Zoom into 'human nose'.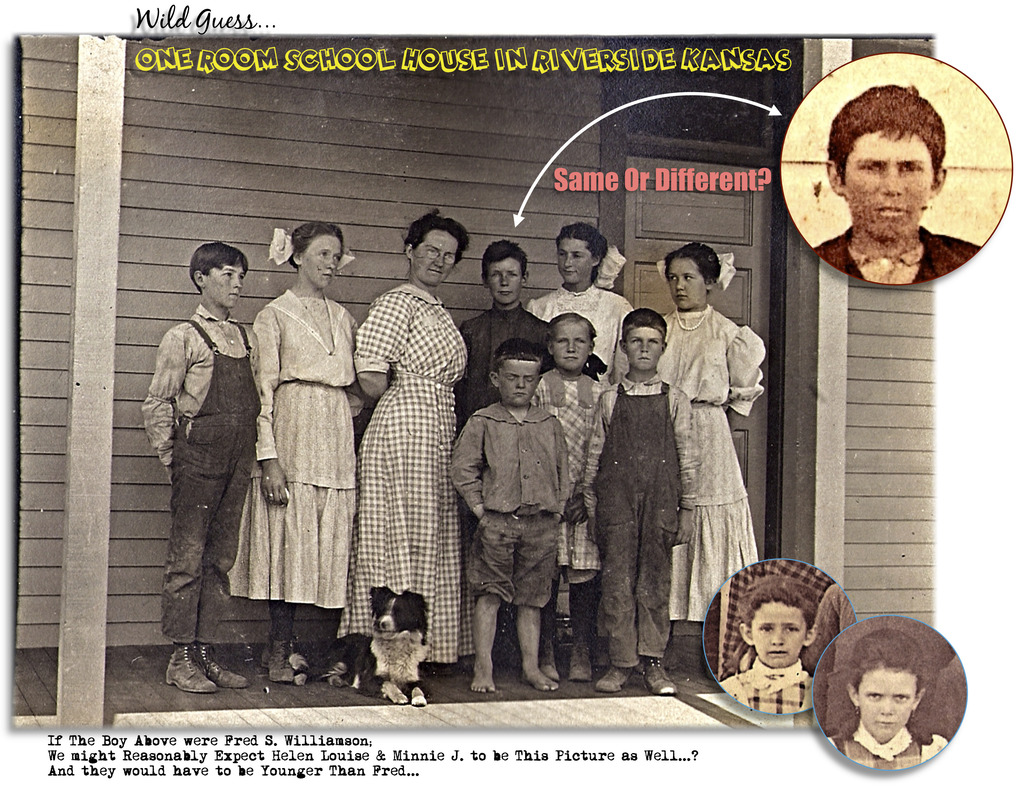
Zoom target: [877, 171, 902, 198].
